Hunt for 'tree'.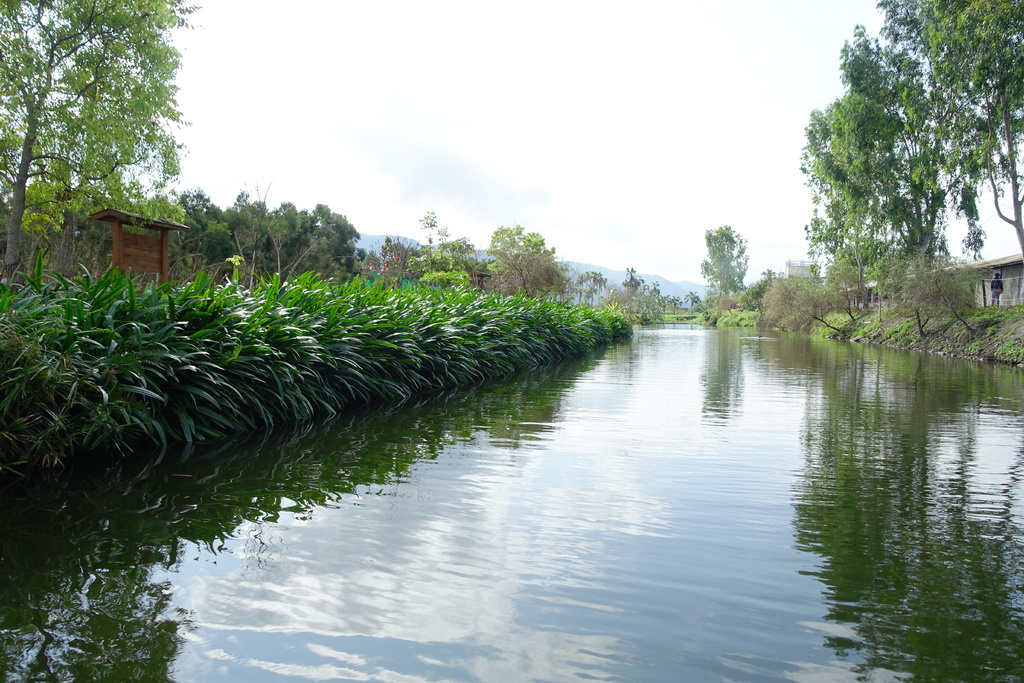
Hunted down at x1=0, y1=1, x2=200, y2=270.
